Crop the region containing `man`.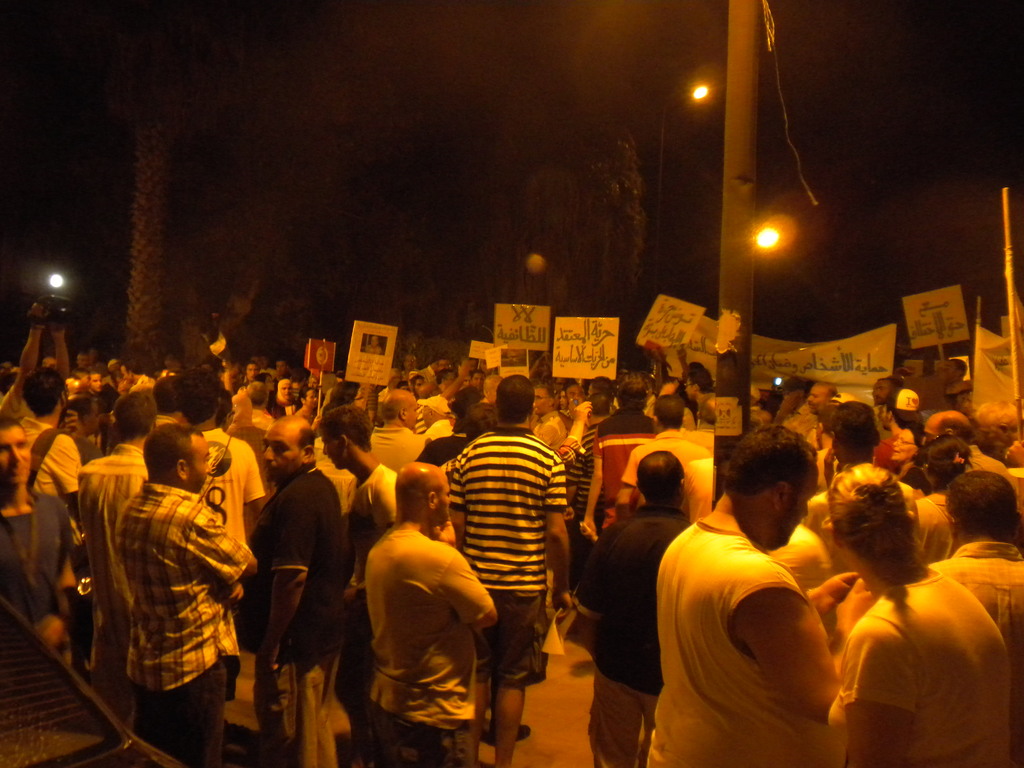
Crop region: {"x1": 122, "y1": 422, "x2": 255, "y2": 767}.
